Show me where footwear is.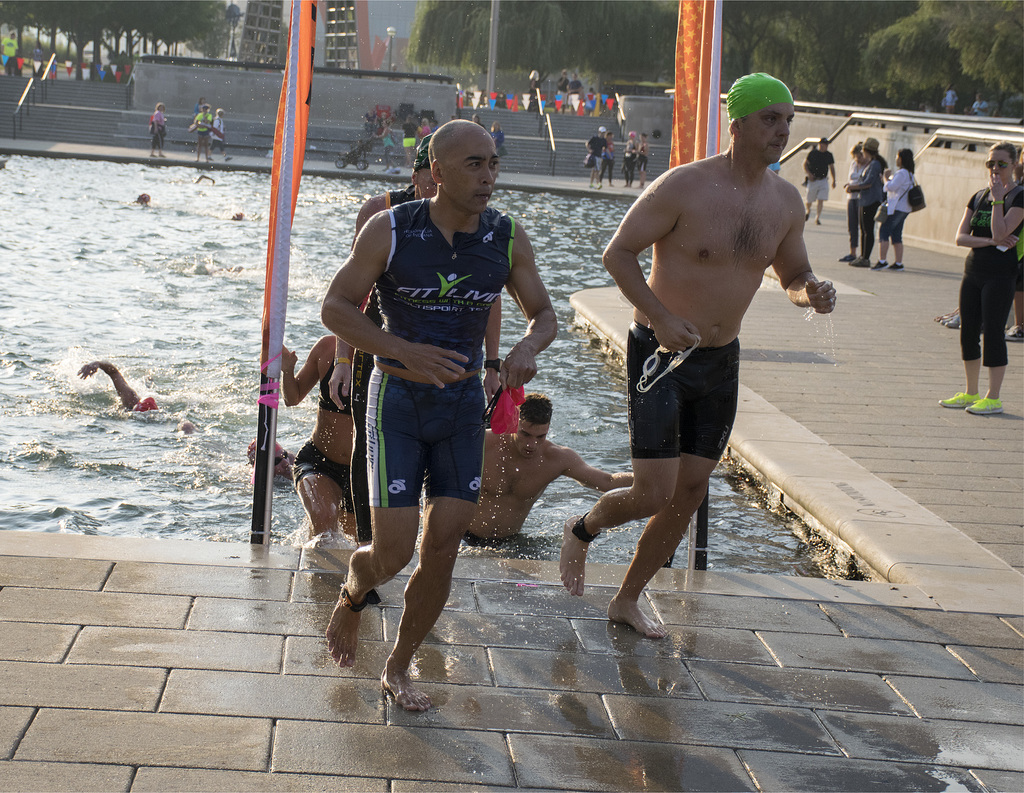
footwear is at {"left": 871, "top": 260, "right": 886, "bottom": 270}.
